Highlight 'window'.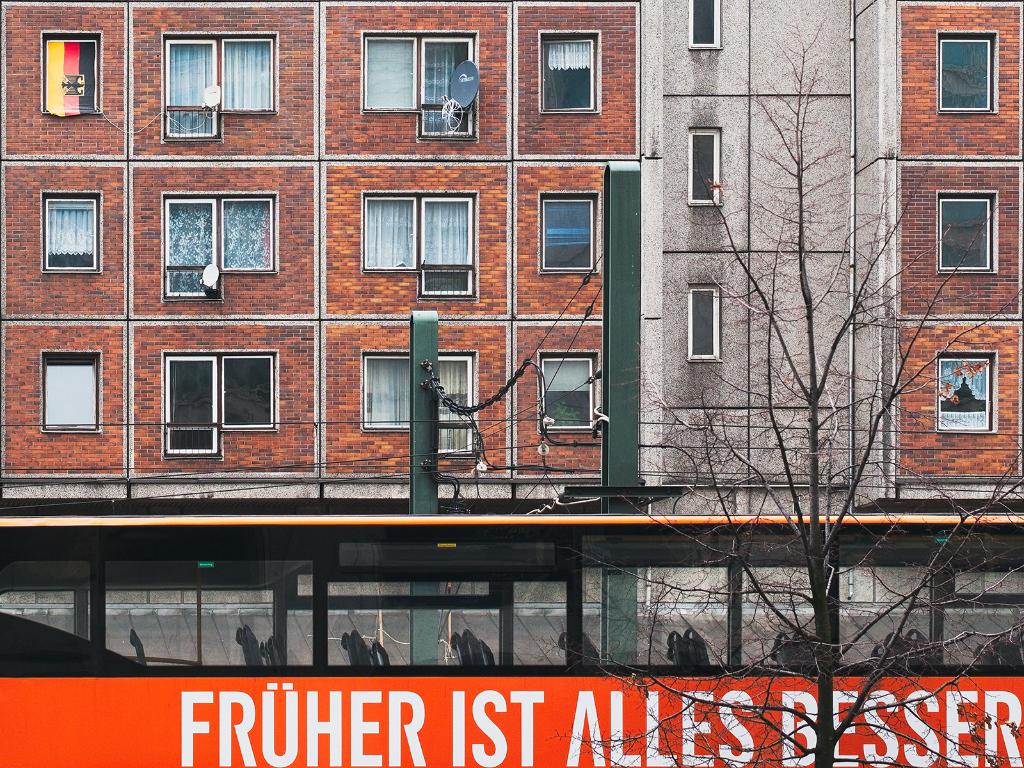
Highlighted region: l=516, t=177, r=612, b=286.
